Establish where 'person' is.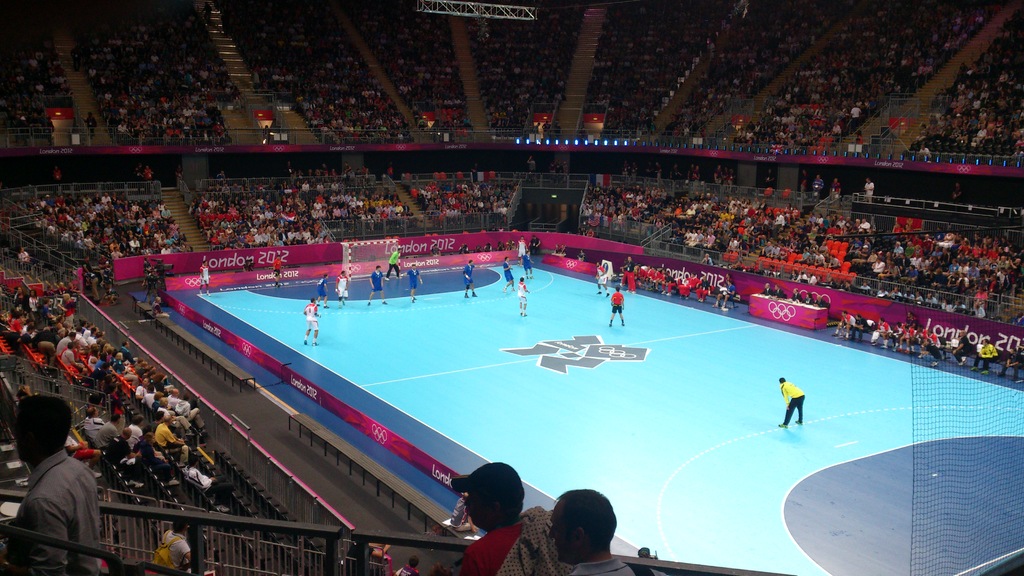
Established at [left=543, top=486, right=664, bottom=575].
